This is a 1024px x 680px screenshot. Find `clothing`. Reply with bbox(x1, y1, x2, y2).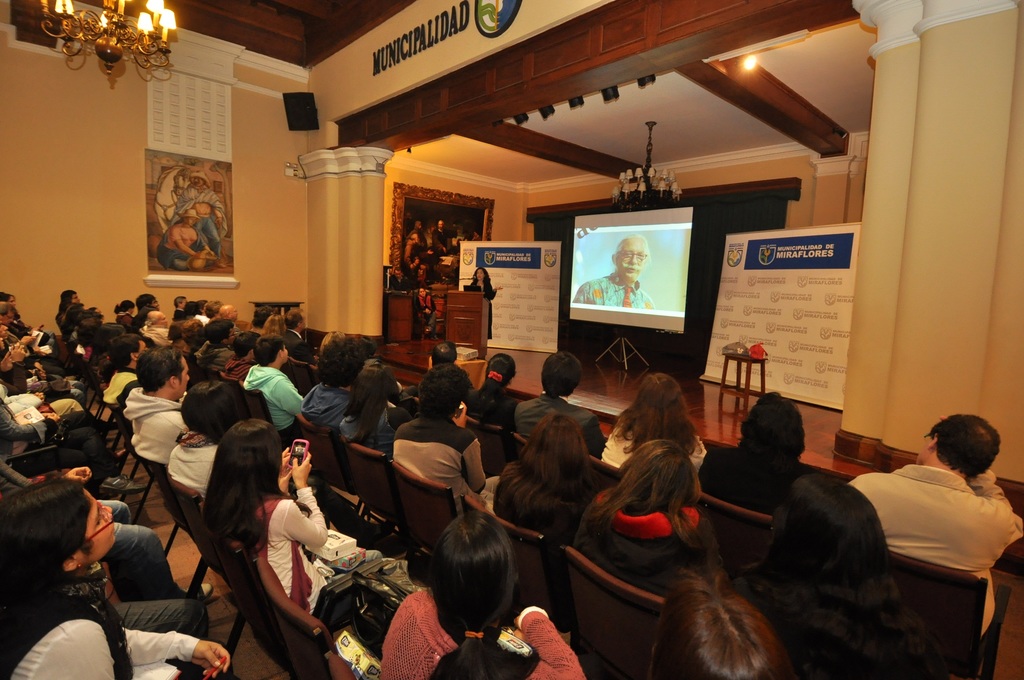
bbox(490, 448, 602, 536).
